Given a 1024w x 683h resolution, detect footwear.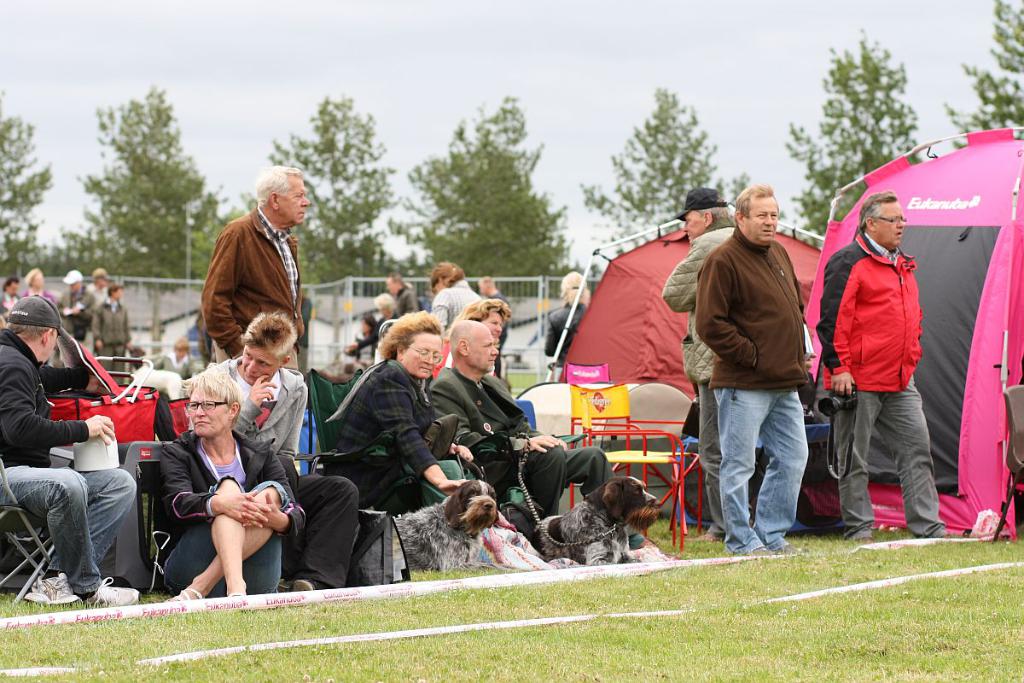
box=[86, 573, 142, 606].
